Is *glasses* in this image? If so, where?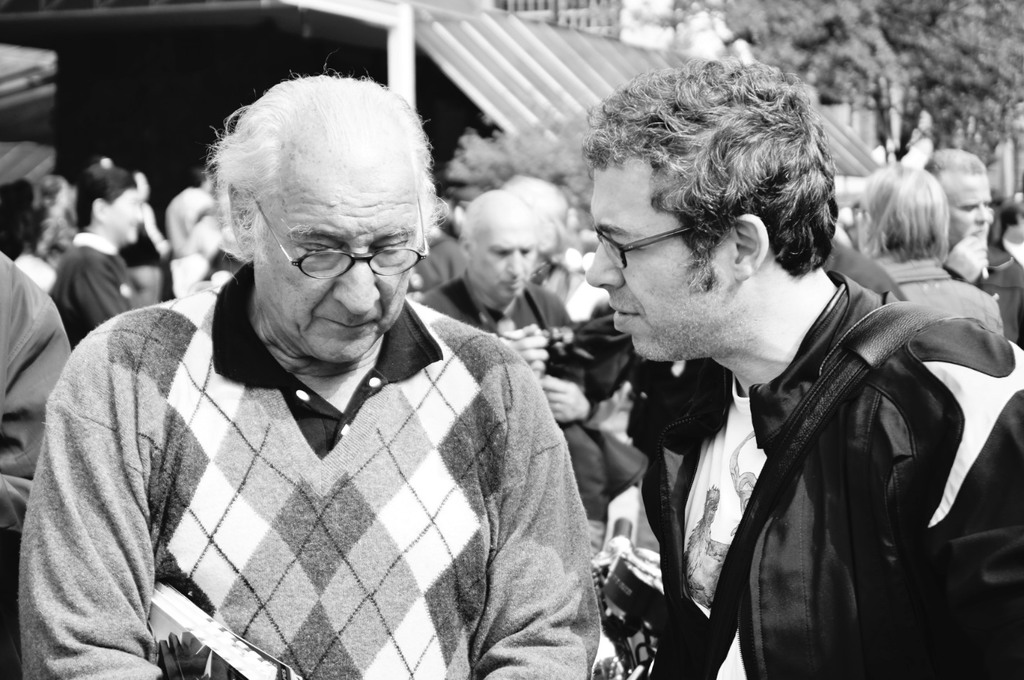
Yes, at select_region(587, 216, 713, 266).
